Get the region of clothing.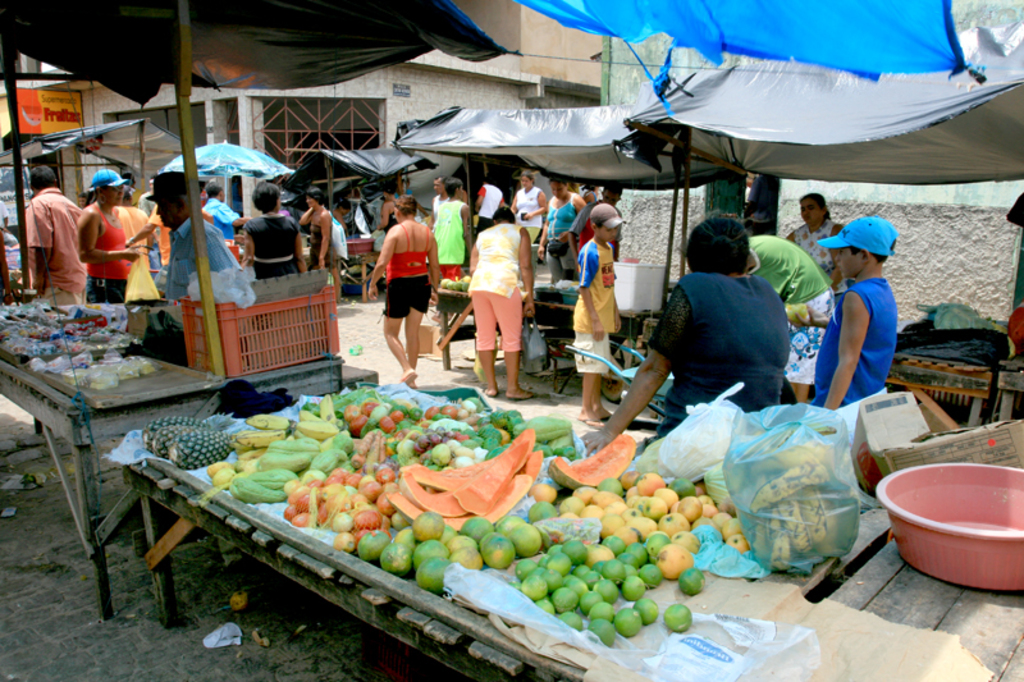
crop(246, 202, 302, 276).
